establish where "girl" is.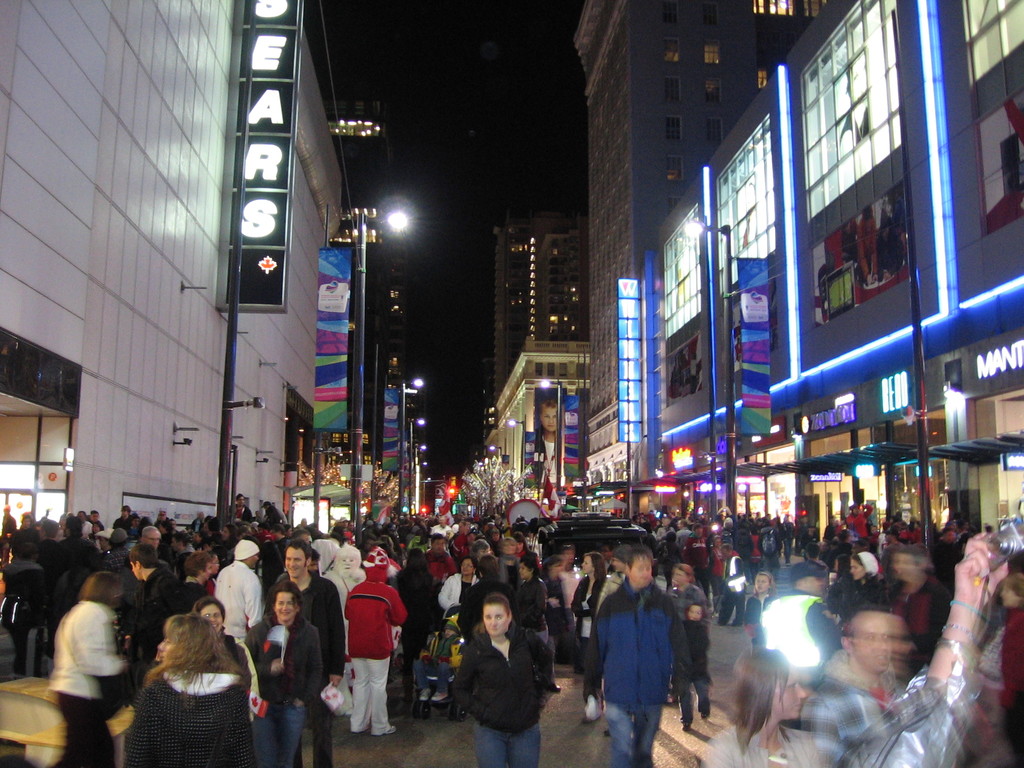
Established at 189 595 252 677.
